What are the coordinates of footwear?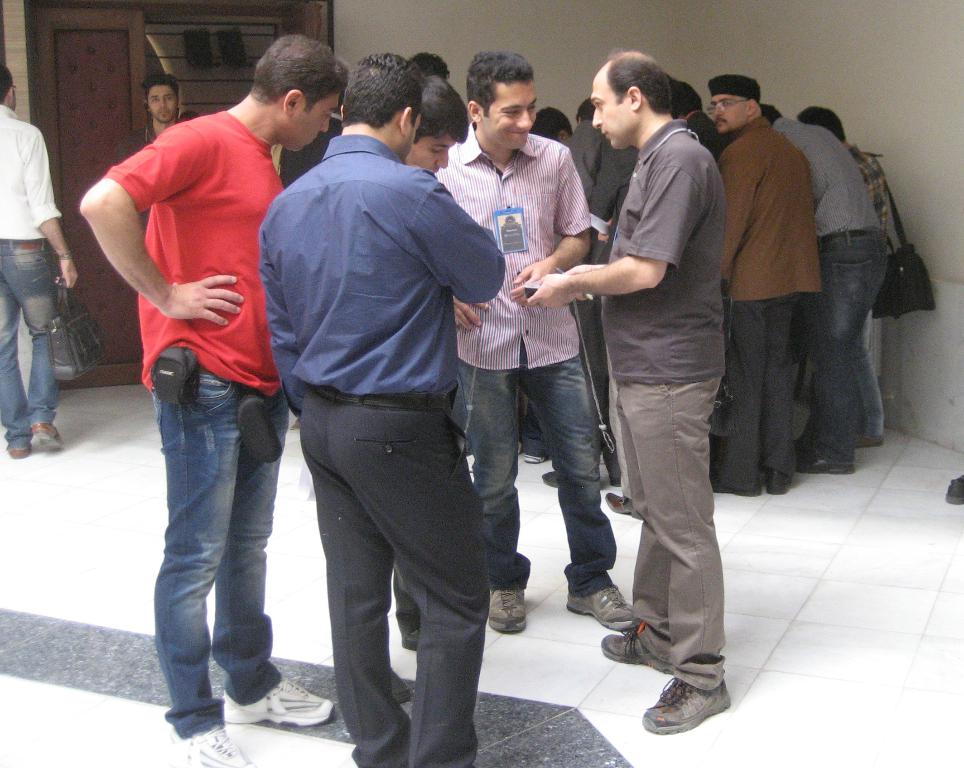
[x1=762, y1=466, x2=793, y2=495].
